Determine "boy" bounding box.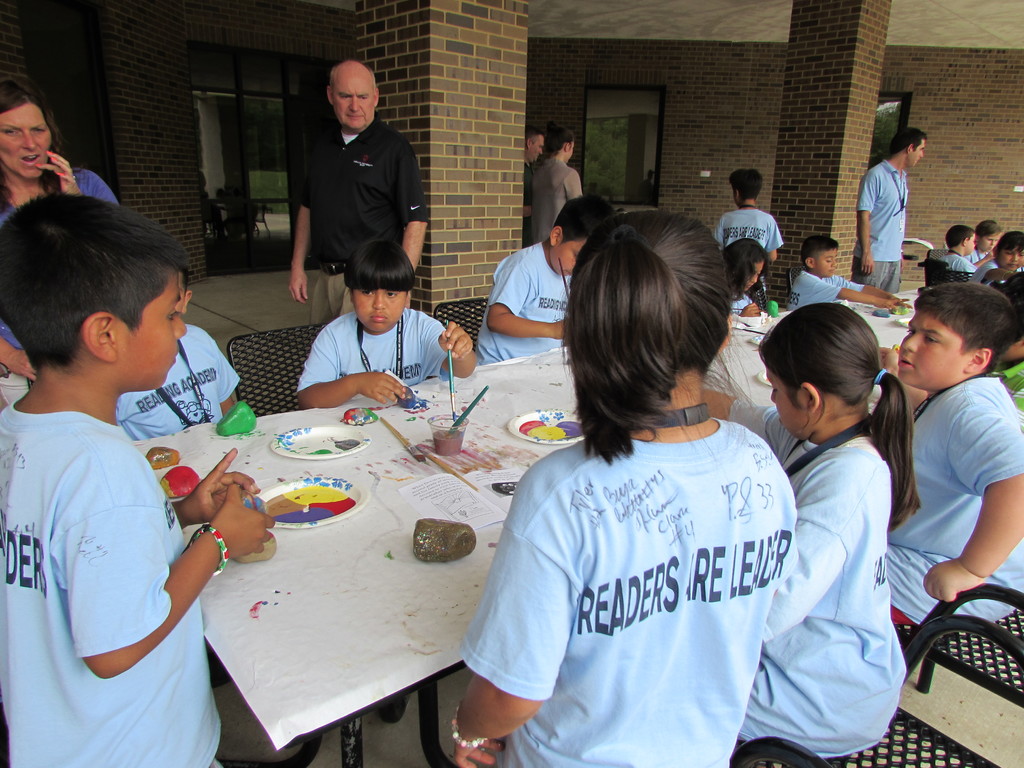
Determined: rect(712, 168, 784, 262).
